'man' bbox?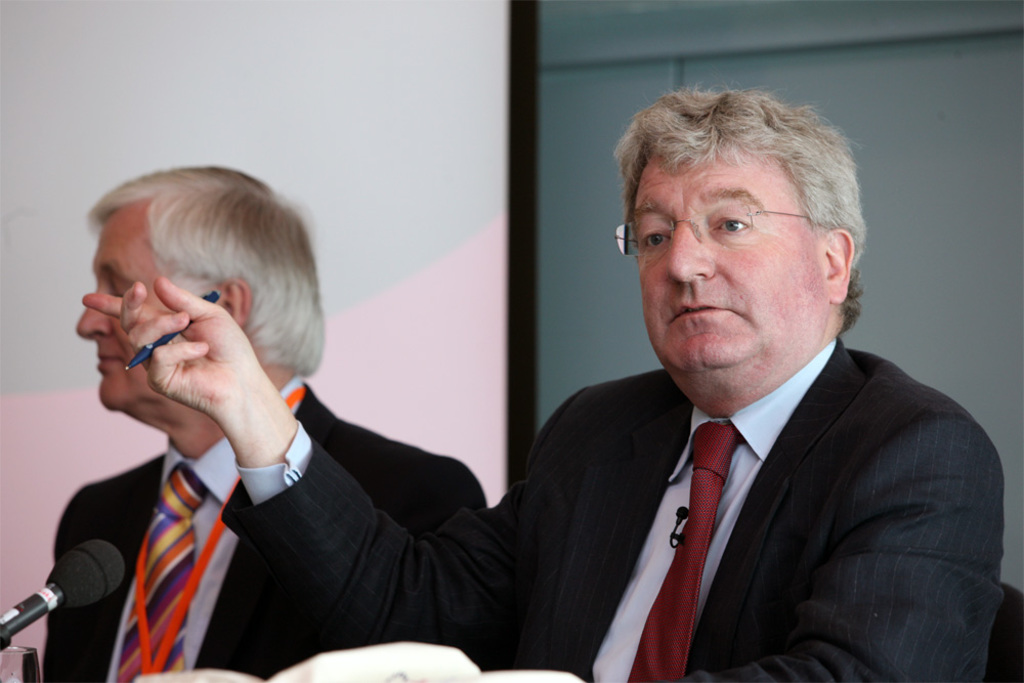
pyautogui.locateOnScreen(80, 89, 1005, 682)
